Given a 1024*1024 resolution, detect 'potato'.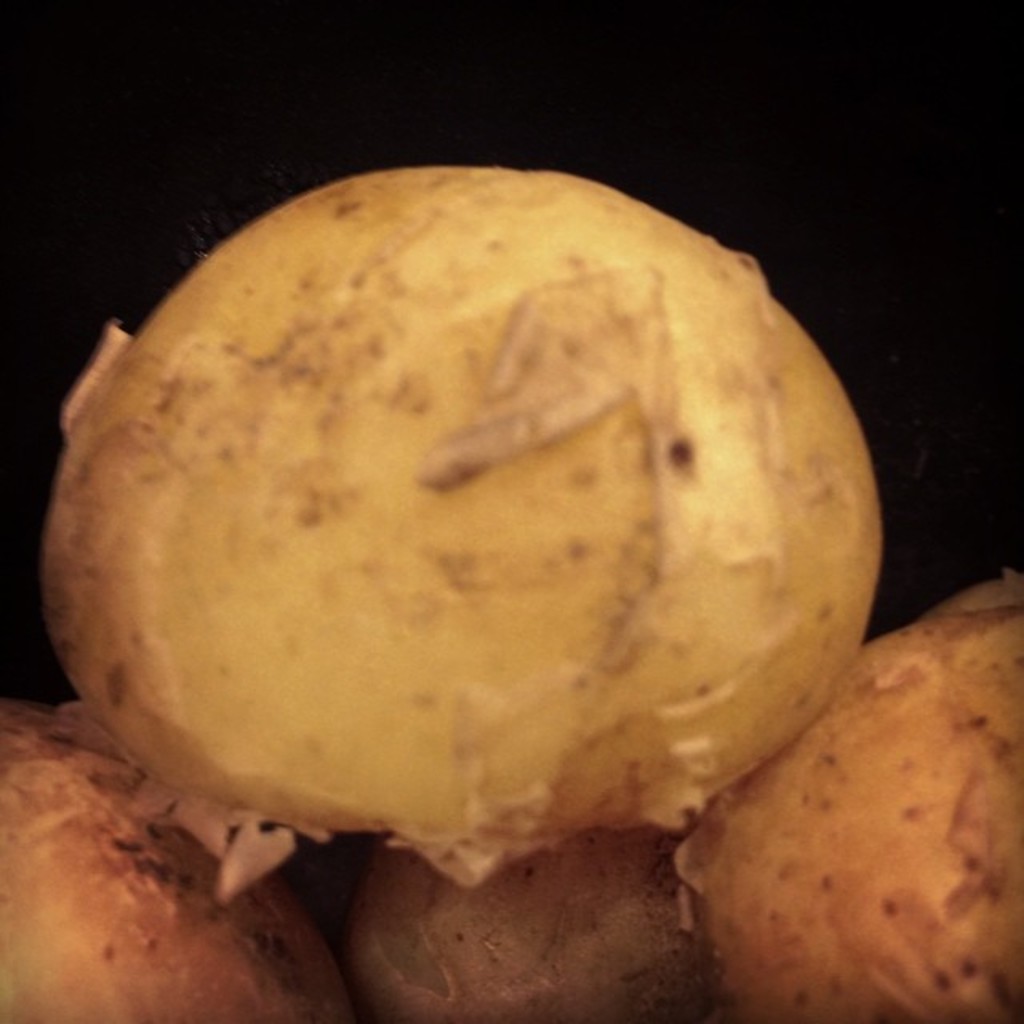
{"left": 350, "top": 824, "right": 710, "bottom": 1022}.
